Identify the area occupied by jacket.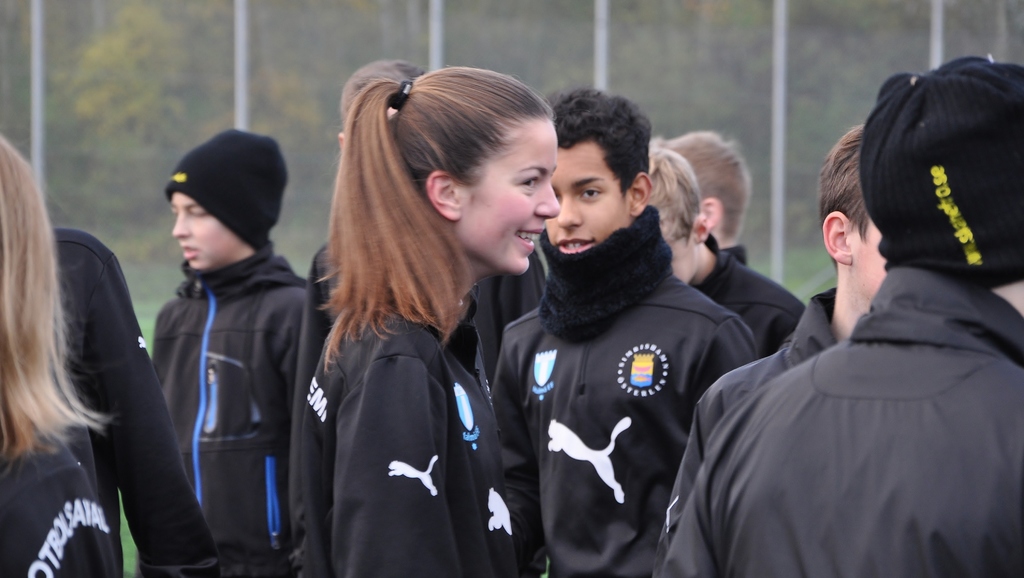
Area: bbox=(693, 231, 808, 348).
